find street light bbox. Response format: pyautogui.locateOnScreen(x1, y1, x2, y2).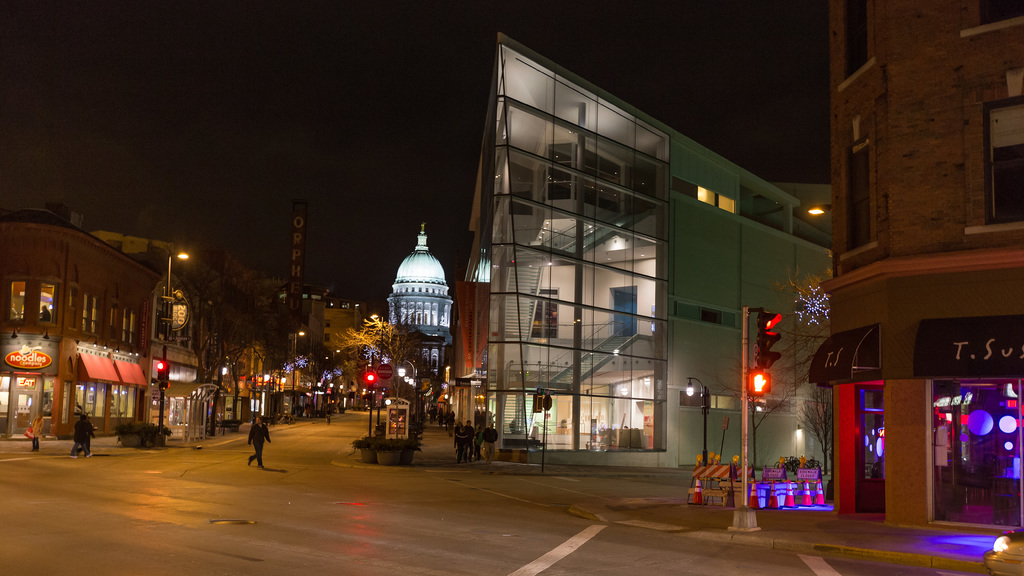
pyautogui.locateOnScreen(333, 347, 342, 362).
